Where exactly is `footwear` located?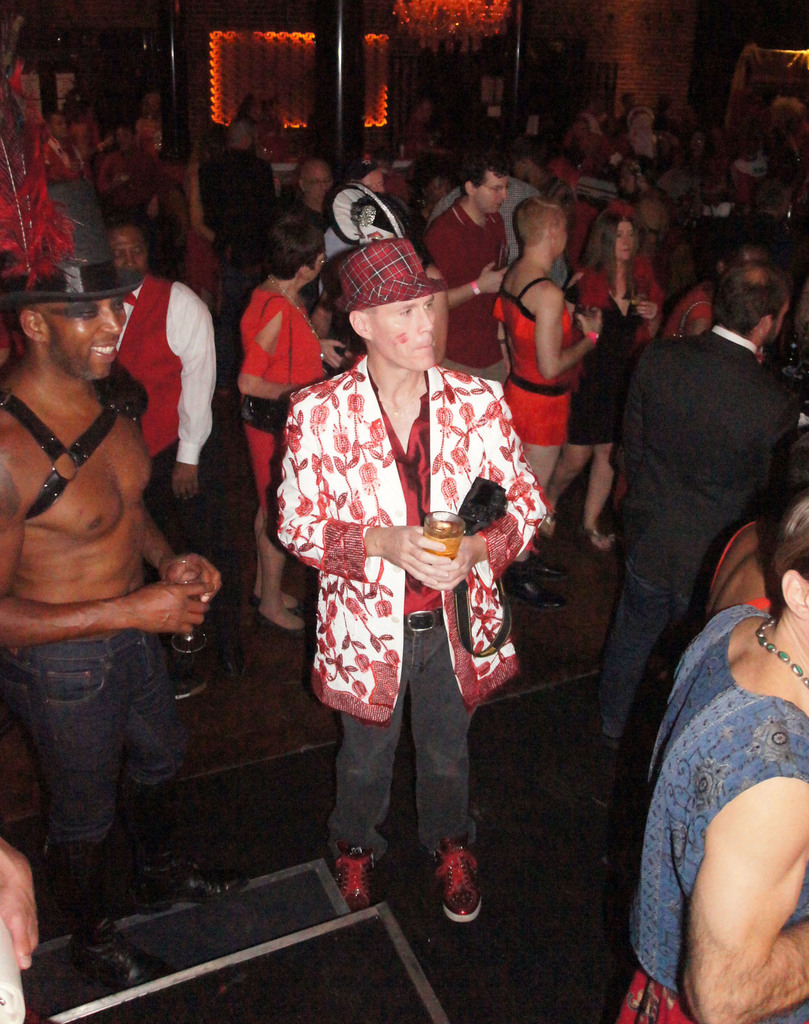
Its bounding box is detection(138, 840, 243, 907).
